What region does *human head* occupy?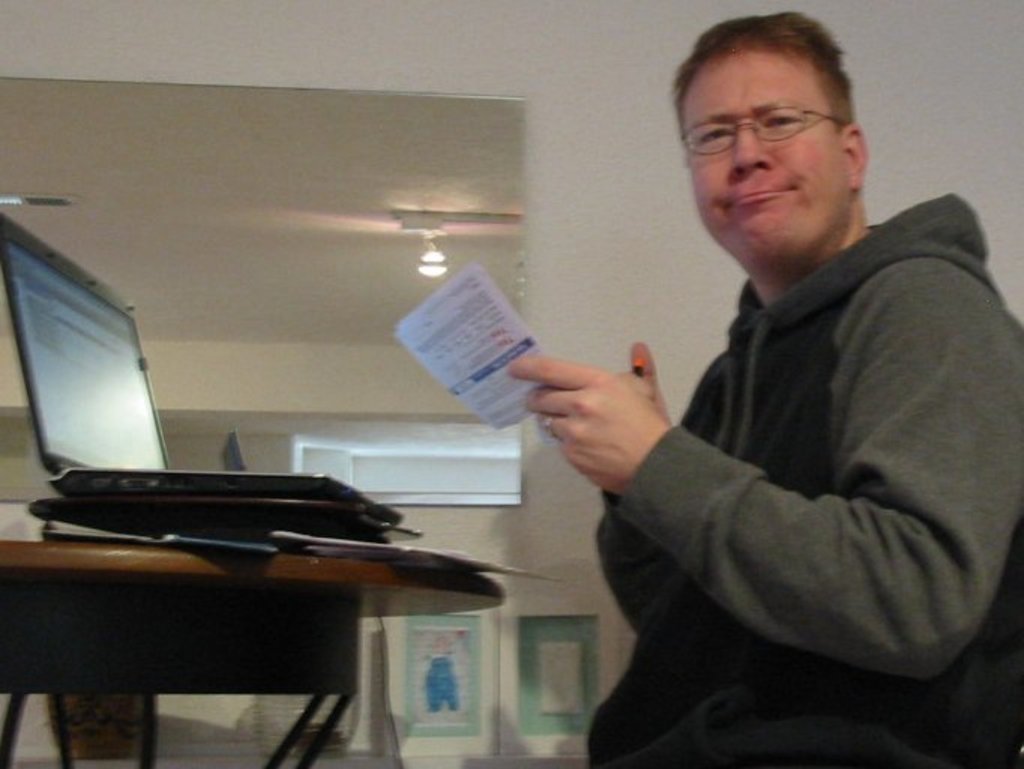
673,12,868,270.
